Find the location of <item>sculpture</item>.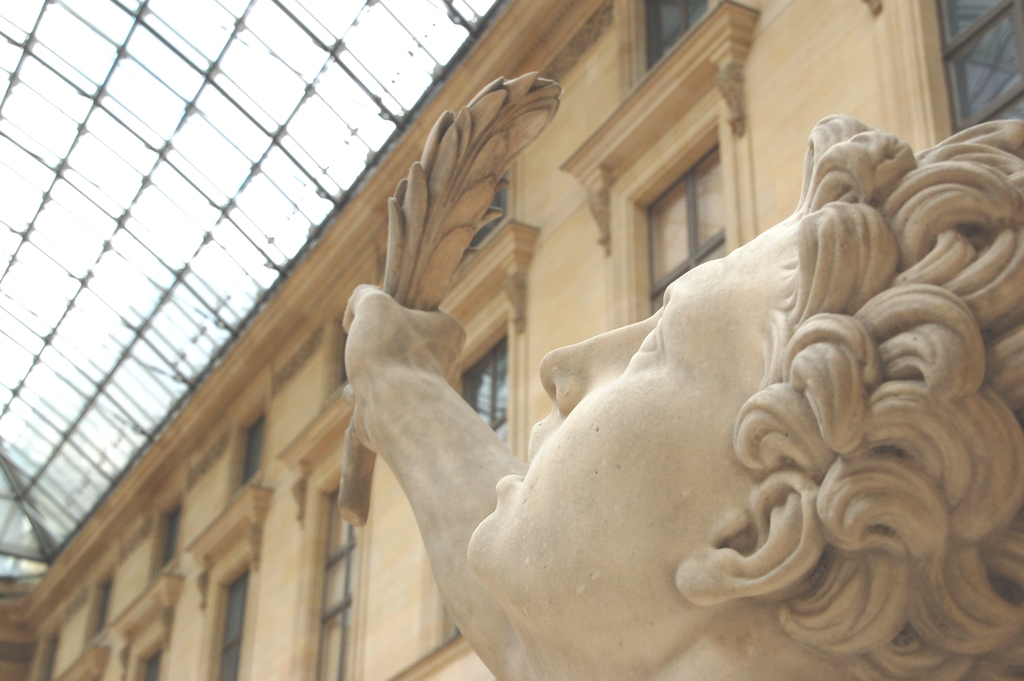
Location: bbox=[232, 70, 1023, 680].
